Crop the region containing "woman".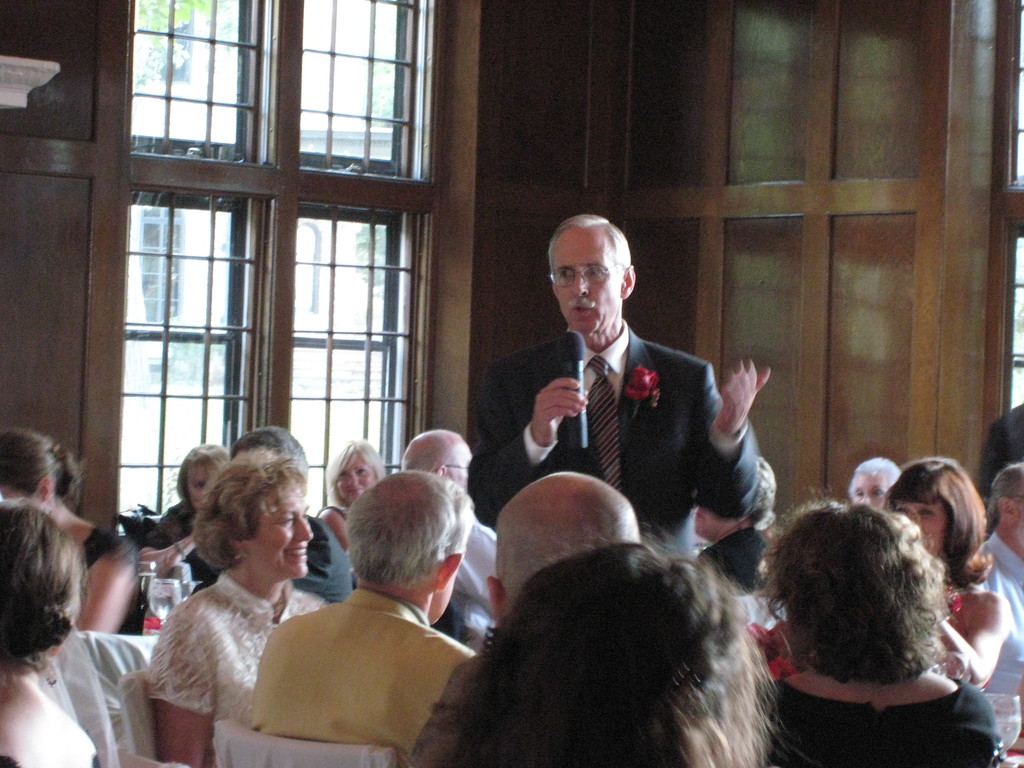
Crop region: <region>316, 440, 390, 551</region>.
